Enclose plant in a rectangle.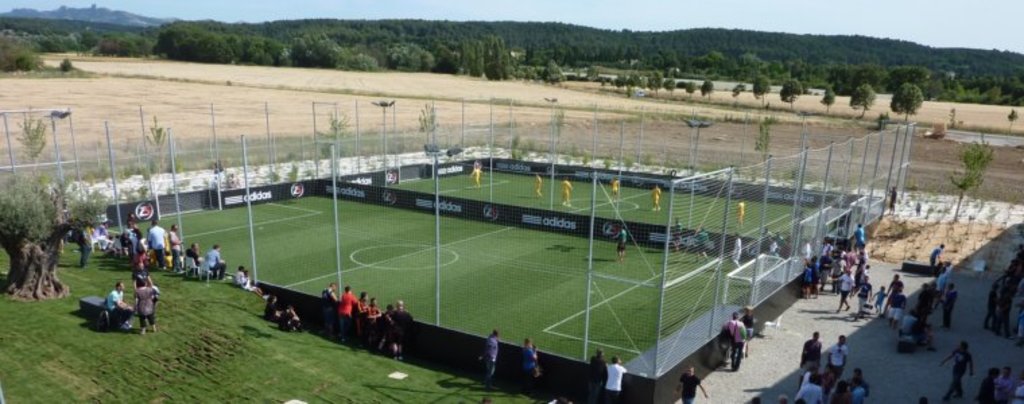
pyautogui.locateOnScreen(947, 132, 993, 222).
